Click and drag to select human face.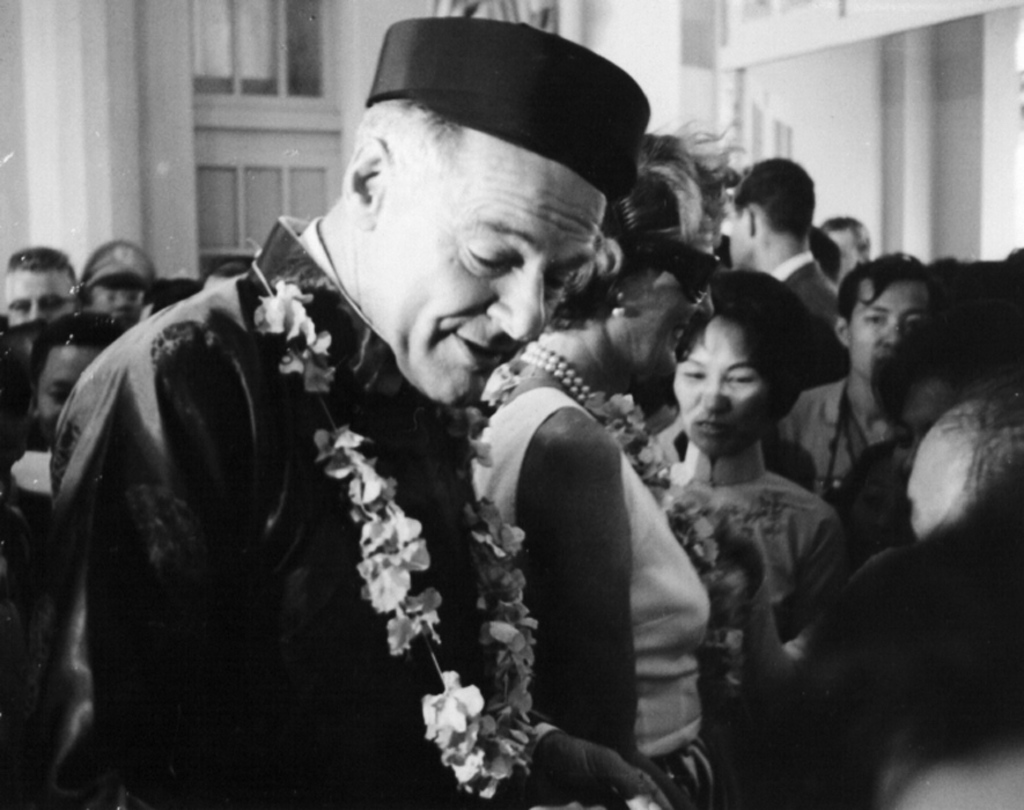
Selection: 369,149,609,411.
